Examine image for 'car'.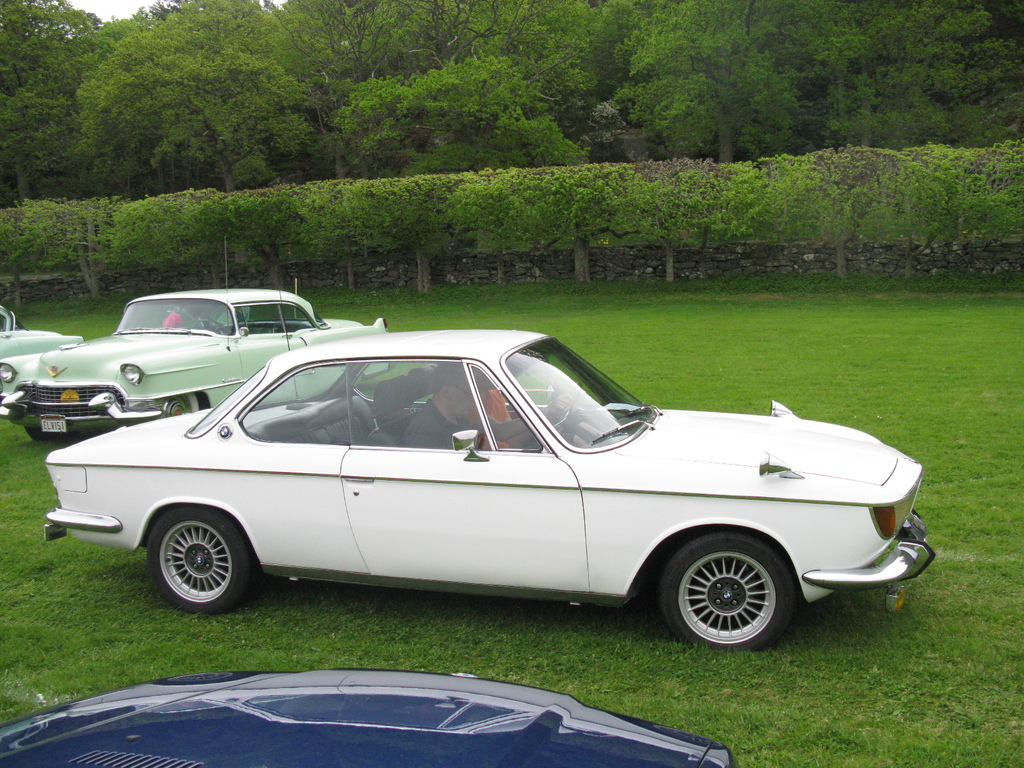
Examination result: (x1=0, y1=669, x2=735, y2=767).
